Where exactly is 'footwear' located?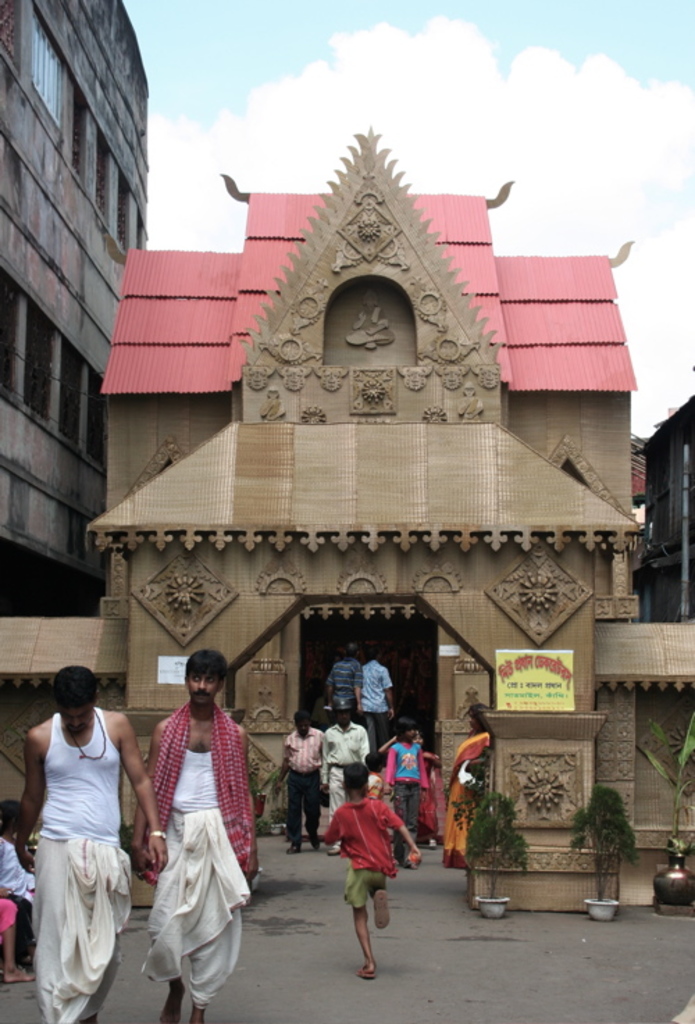
Its bounding box is x1=357, y1=961, x2=377, y2=978.
